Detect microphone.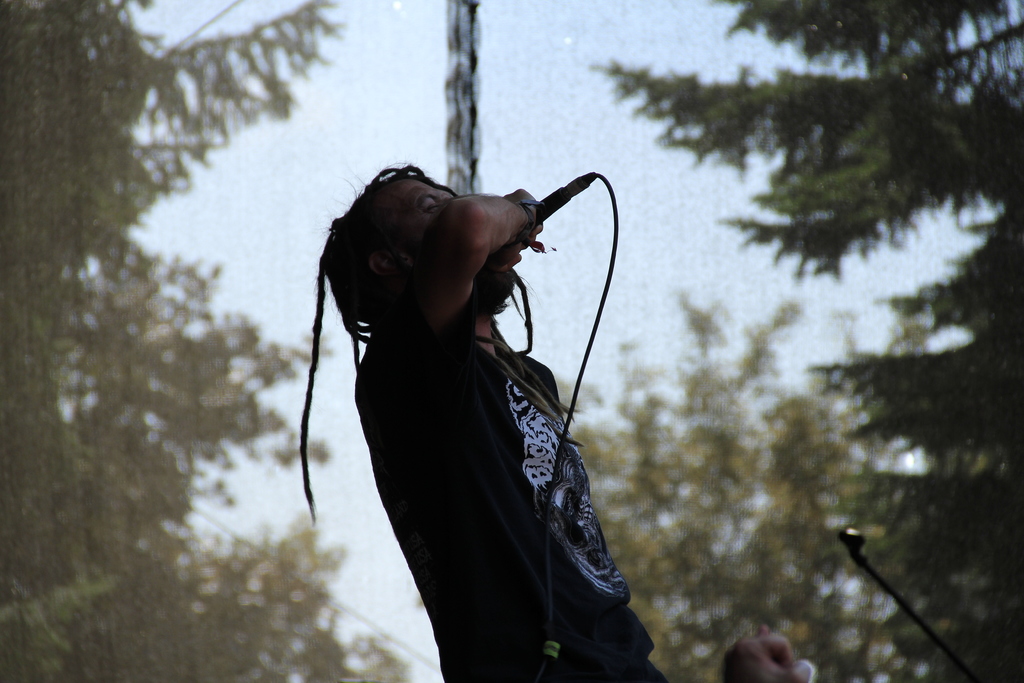
Detected at 484, 185, 572, 275.
